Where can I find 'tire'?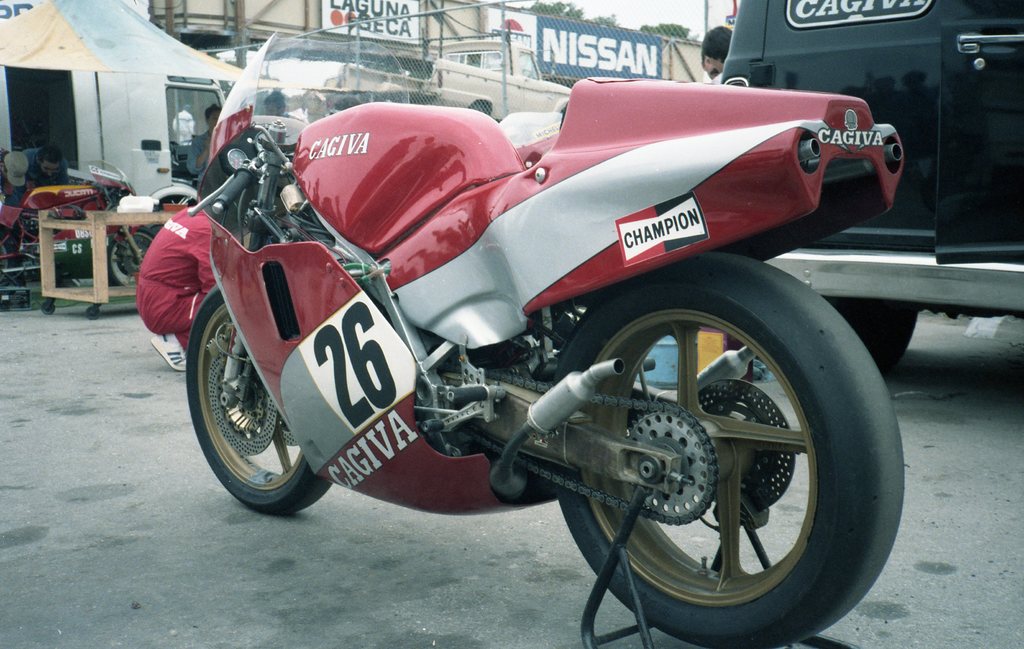
You can find it at [0, 234, 16, 281].
